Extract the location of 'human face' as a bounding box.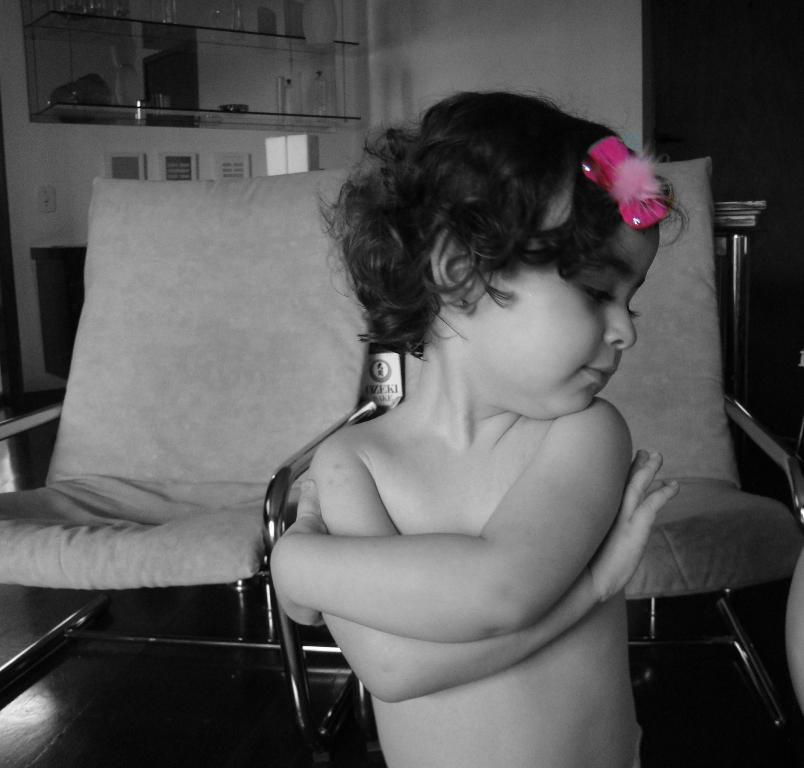
crop(481, 185, 655, 411).
